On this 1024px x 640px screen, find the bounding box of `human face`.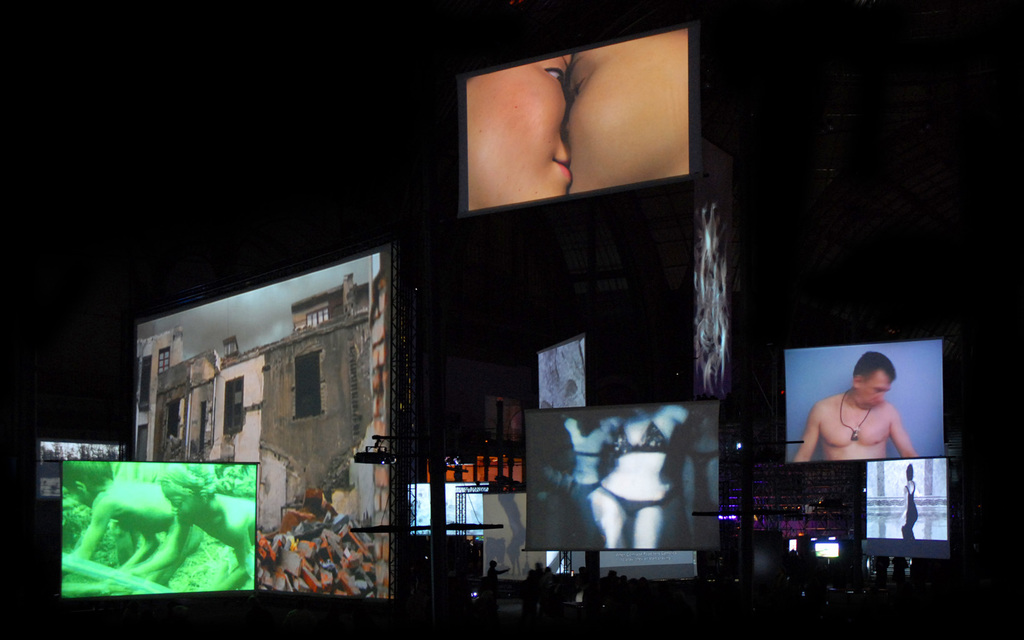
Bounding box: 861, 371, 889, 411.
